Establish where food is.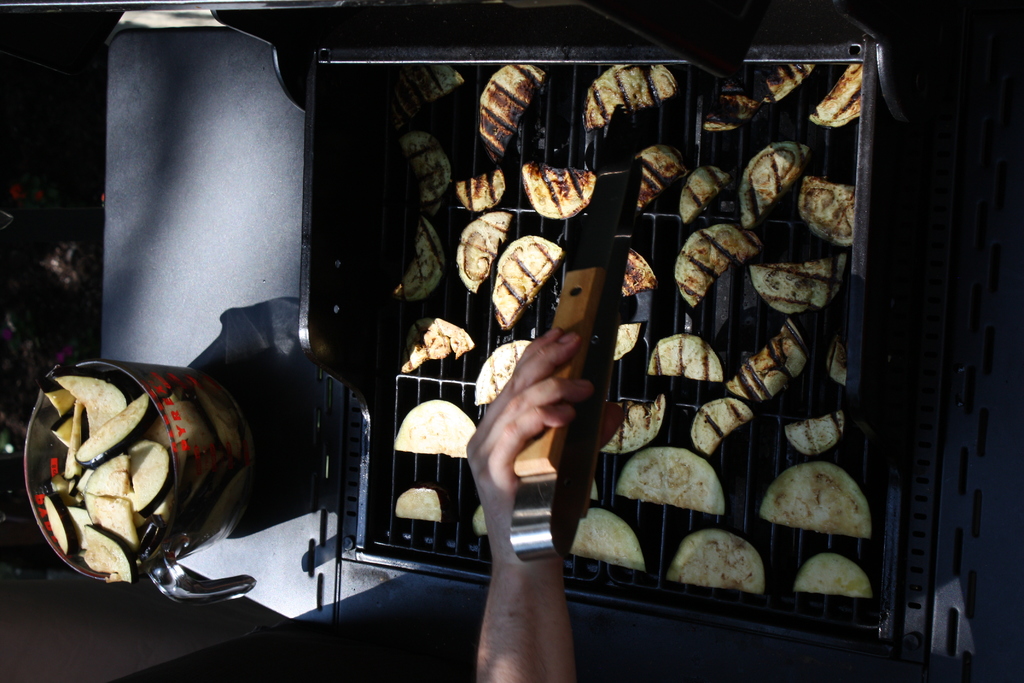
Established at Rect(758, 63, 813, 104).
